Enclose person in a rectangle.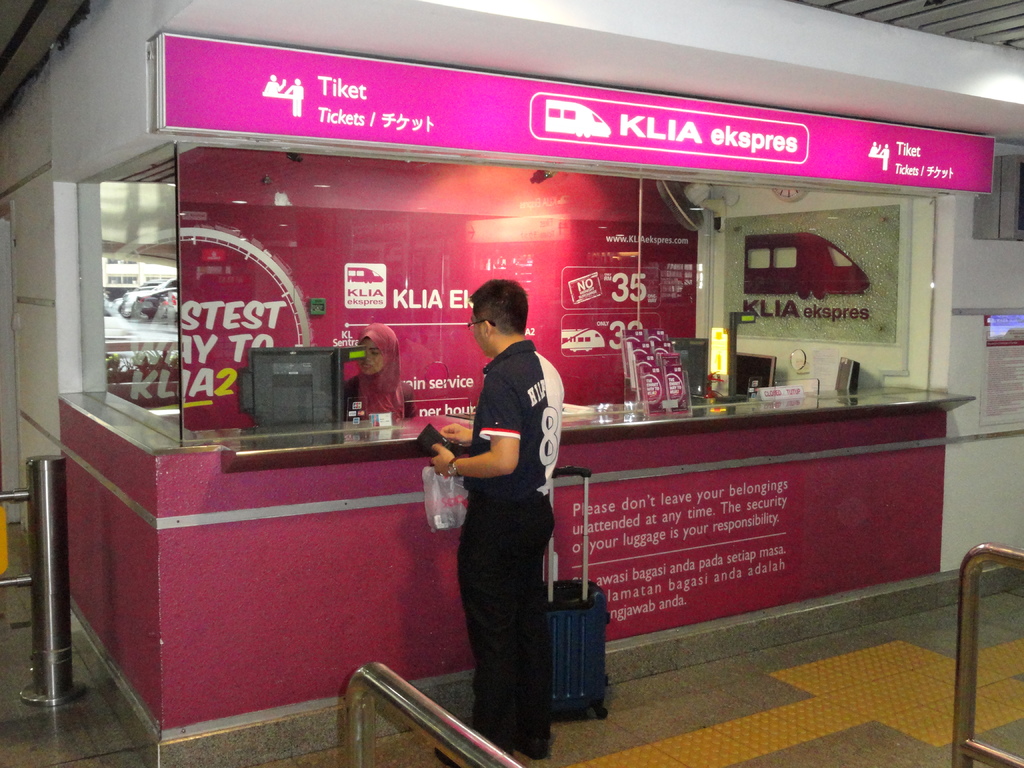
{"x1": 346, "y1": 321, "x2": 420, "y2": 428}.
